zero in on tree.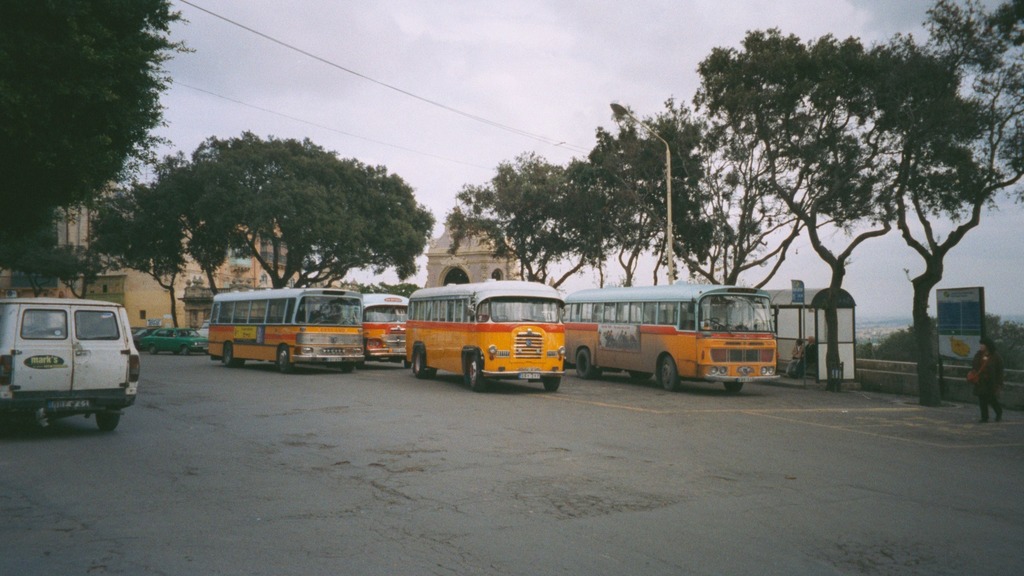
Zeroed in: x1=9 y1=15 x2=198 y2=287.
